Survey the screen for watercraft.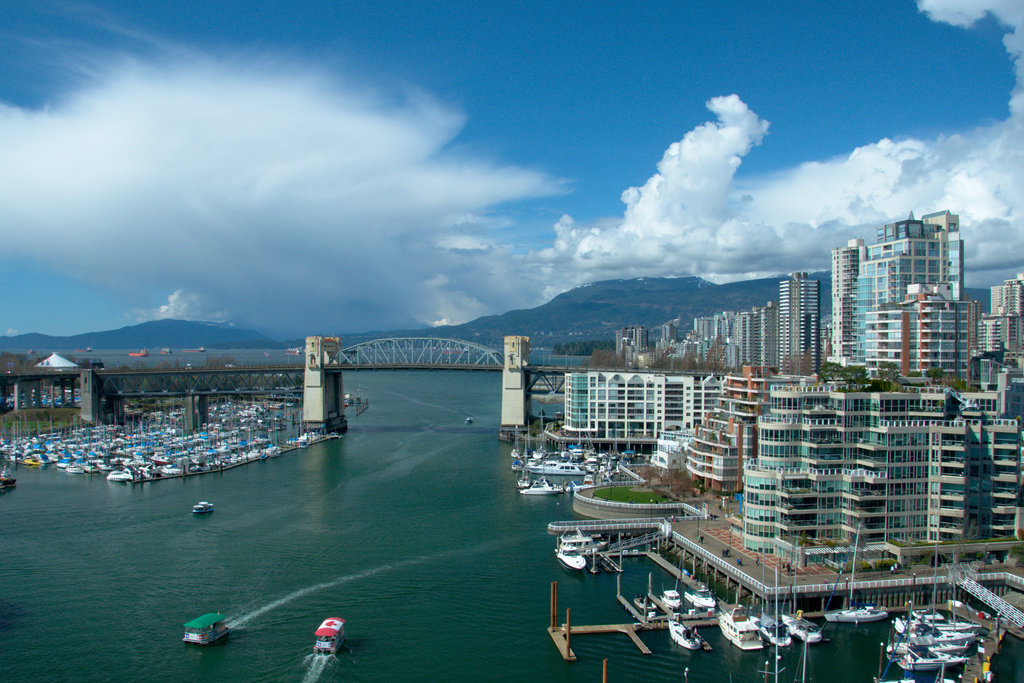
Survey found: box=[313, 612, 351, 657].
